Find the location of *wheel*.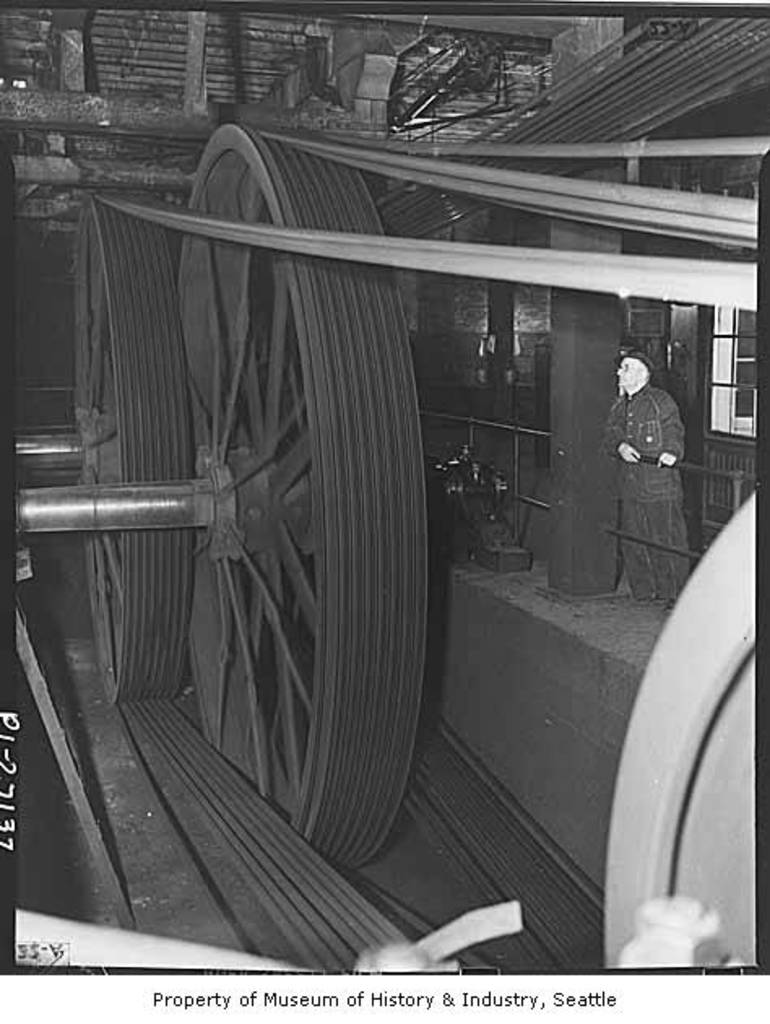
Location: (x1=73, y1=195, x2=188, y2=702).
